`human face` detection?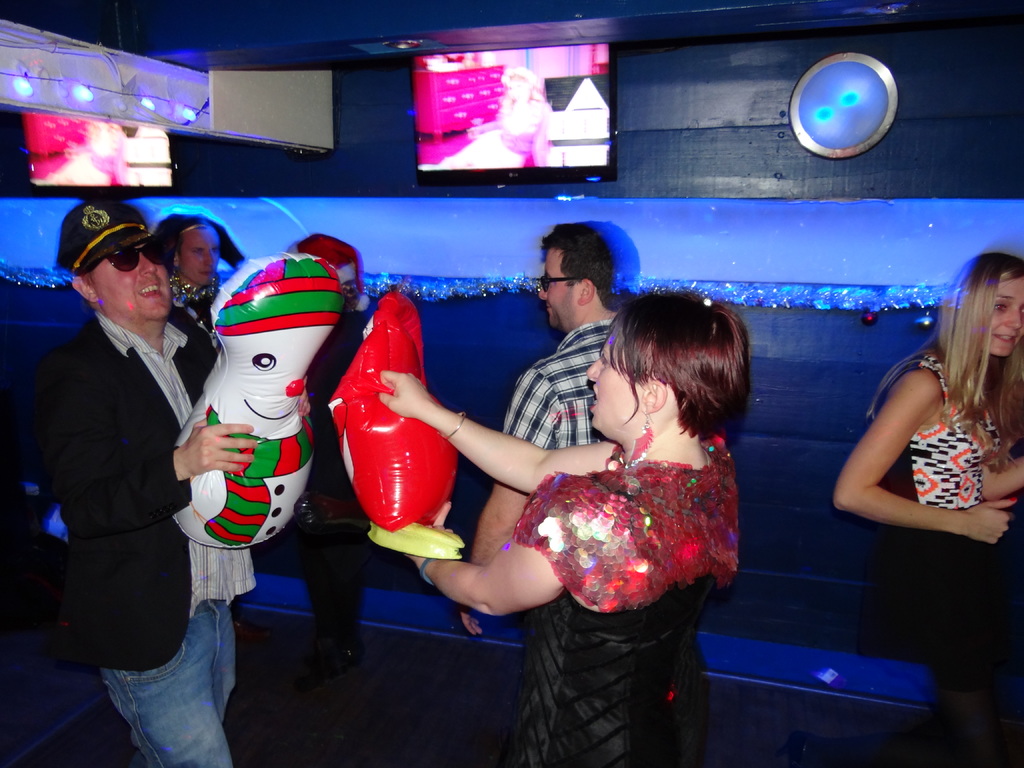
detection(92, 240, 170, 317)
